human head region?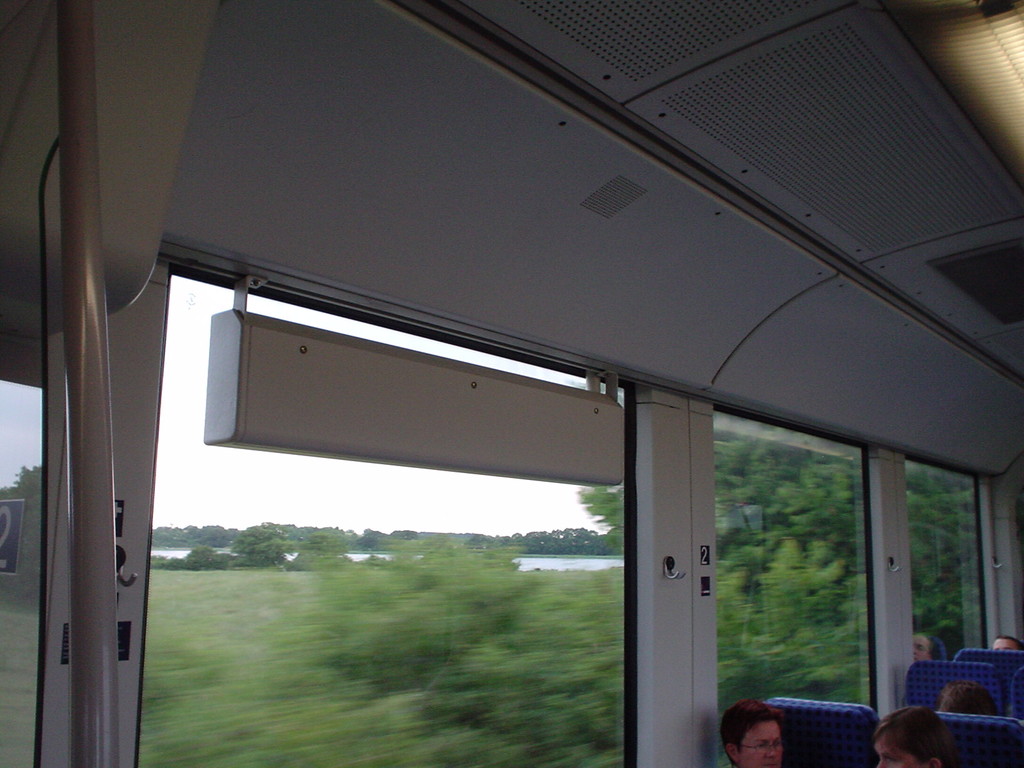
(941,682,996,713)
